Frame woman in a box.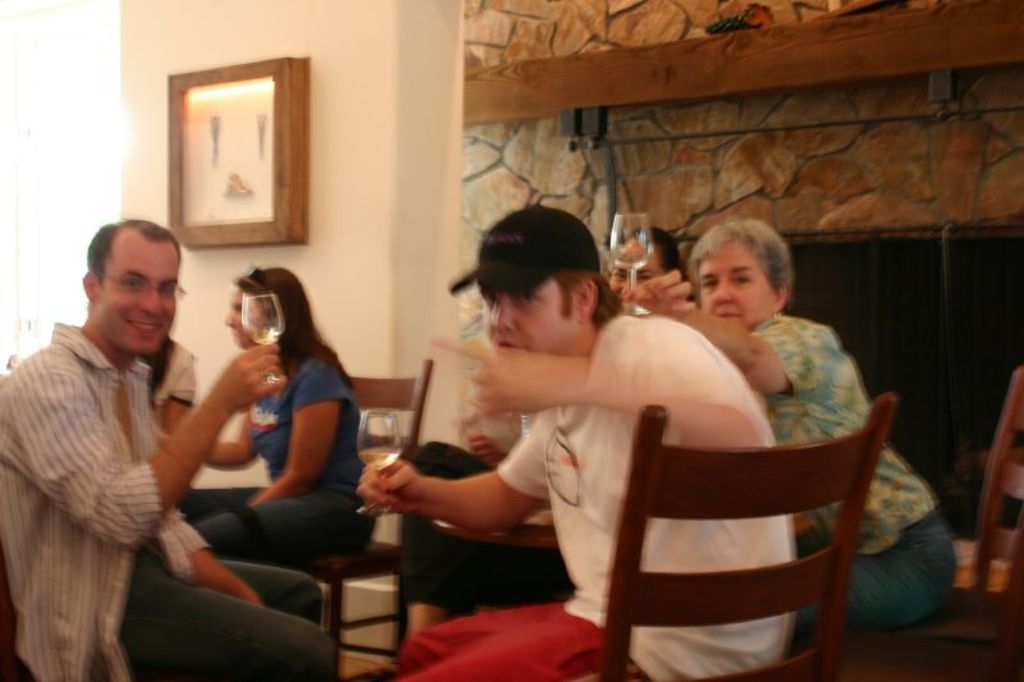
202,253,355,580.
